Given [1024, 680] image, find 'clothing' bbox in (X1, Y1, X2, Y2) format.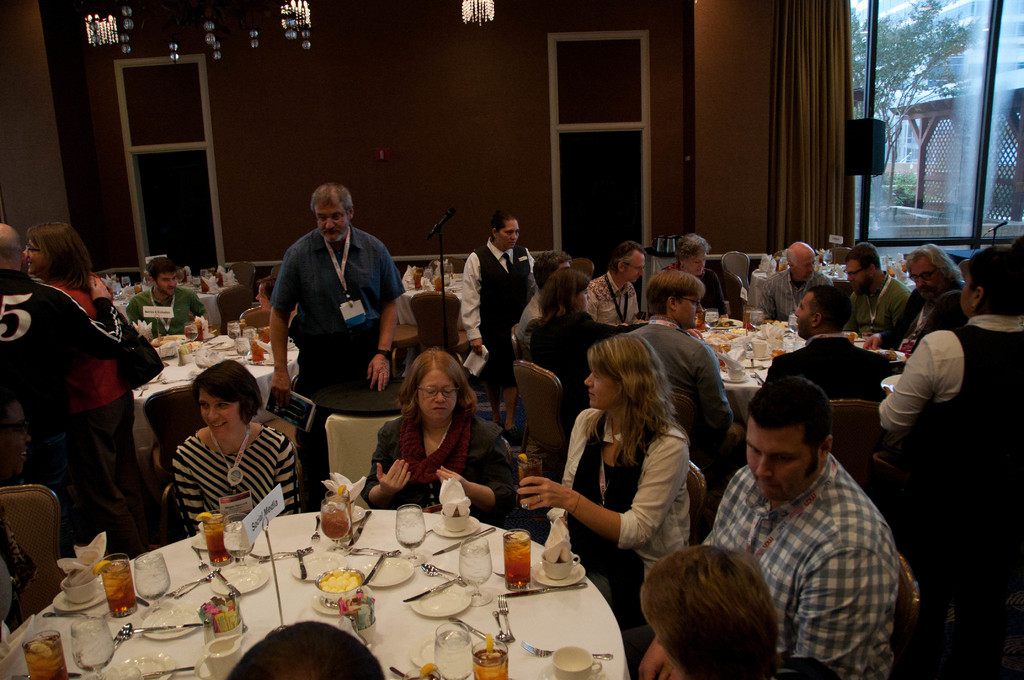
(136, 286, 209, 337).
